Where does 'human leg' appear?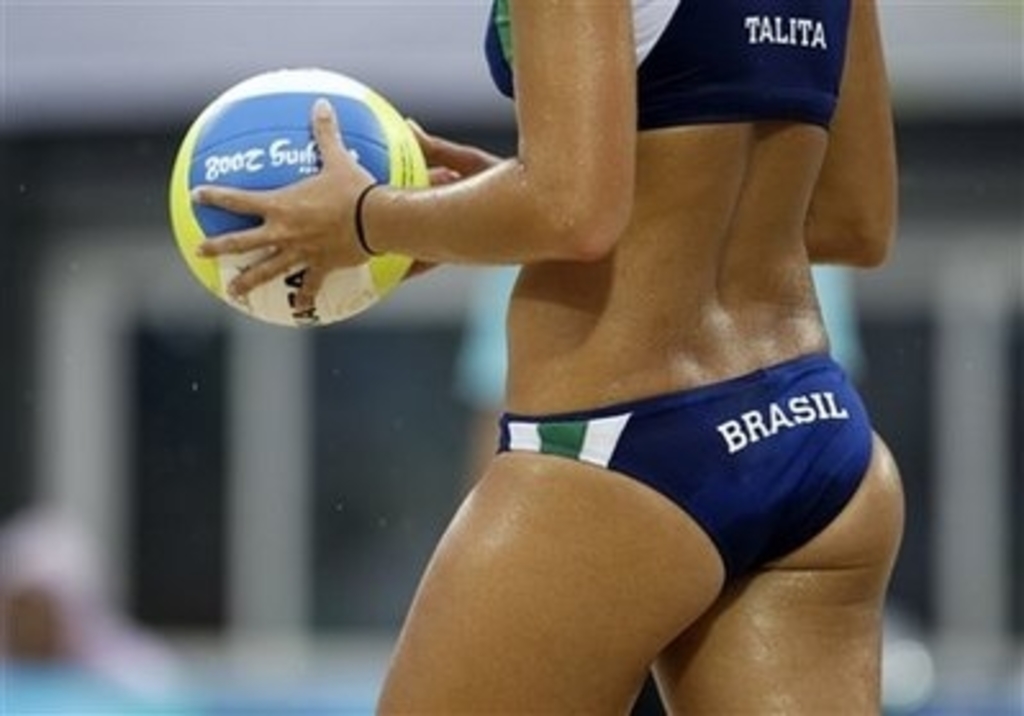
Appears at bbox=(364, 390, 711, 713).
